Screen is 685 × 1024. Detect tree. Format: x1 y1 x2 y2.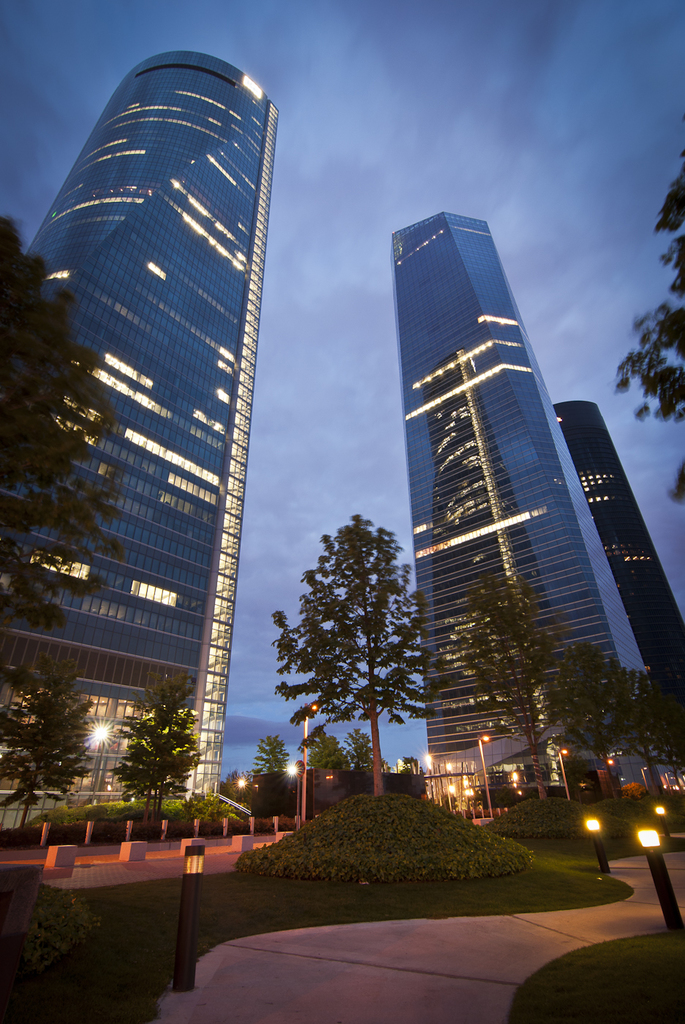
436 566 564 812.
